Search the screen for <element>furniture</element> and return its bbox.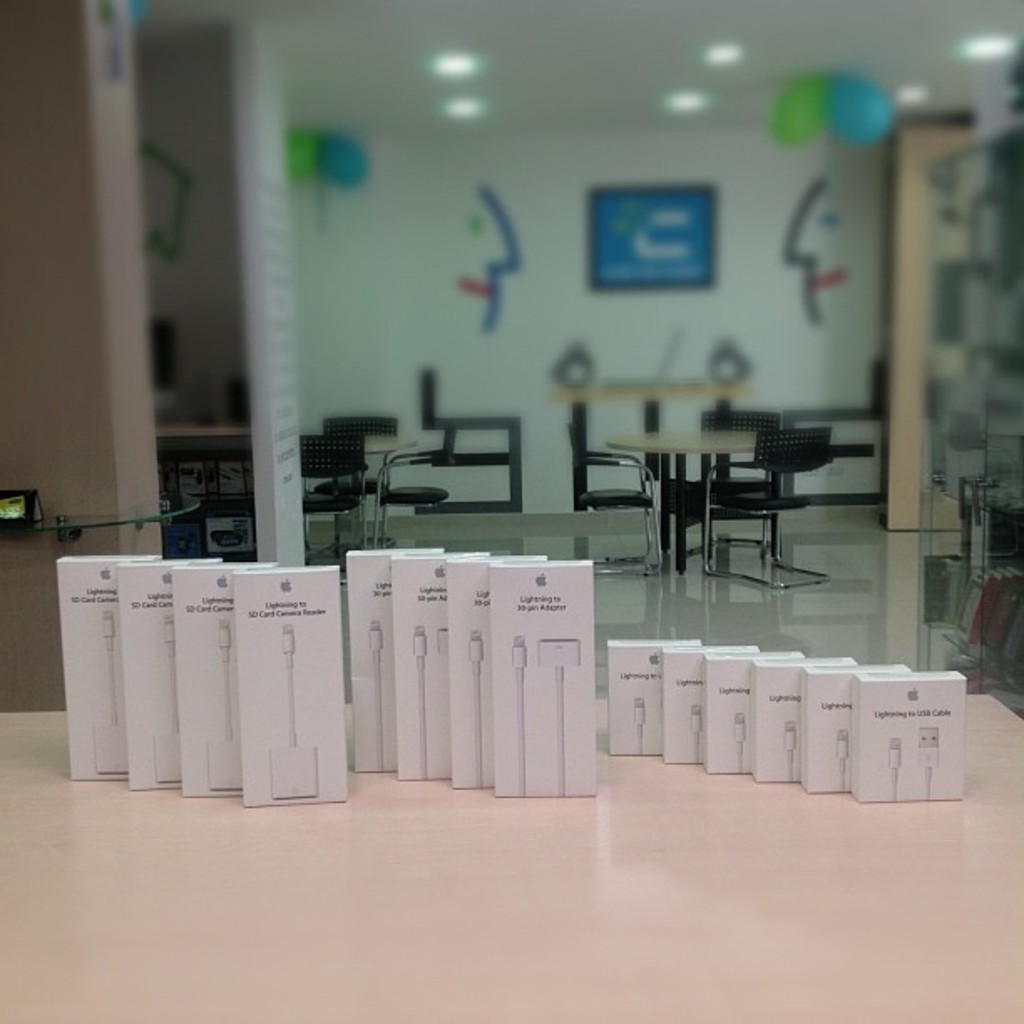
Found: bbox=[567, 422, 663, 574].
